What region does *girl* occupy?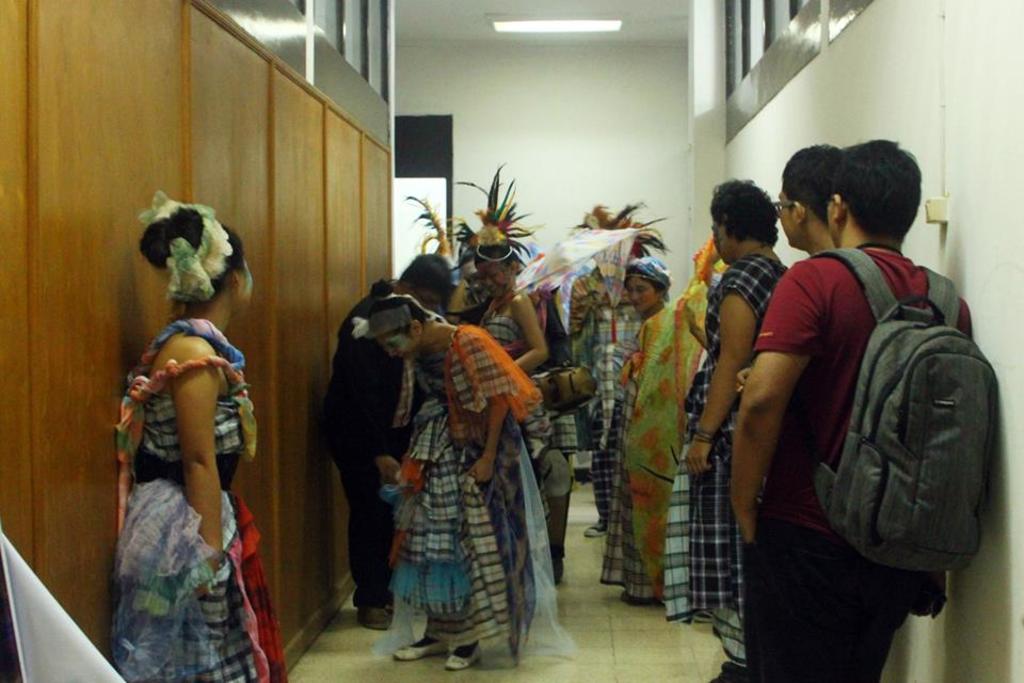
left=365, top=299, right=544, bottom=672.
